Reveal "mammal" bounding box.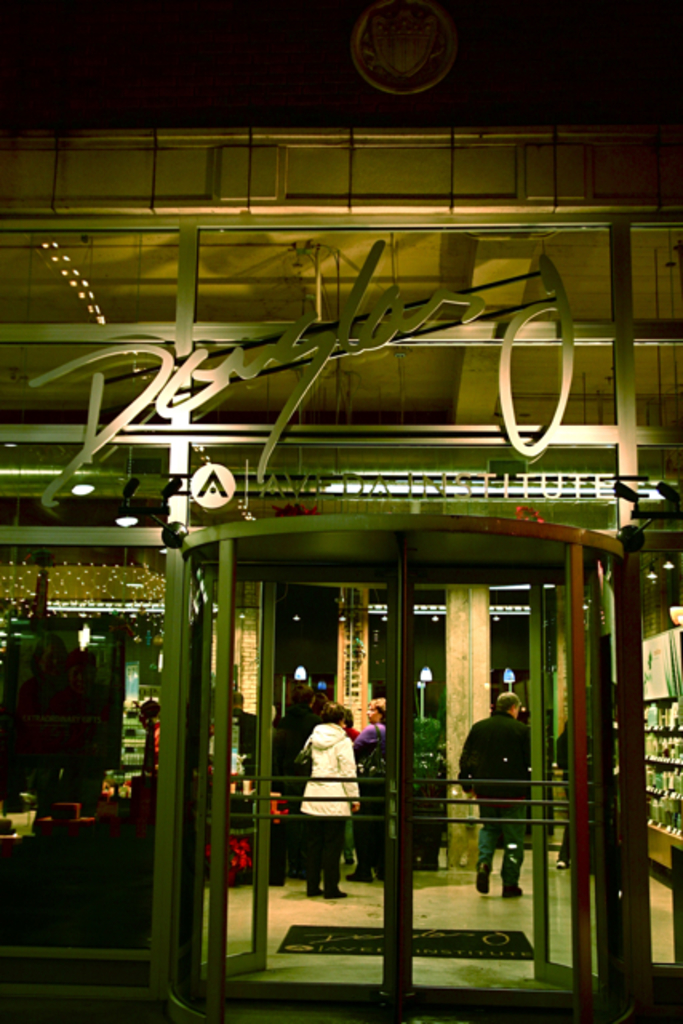
Revealed: region(459, 696, 531, 899).
